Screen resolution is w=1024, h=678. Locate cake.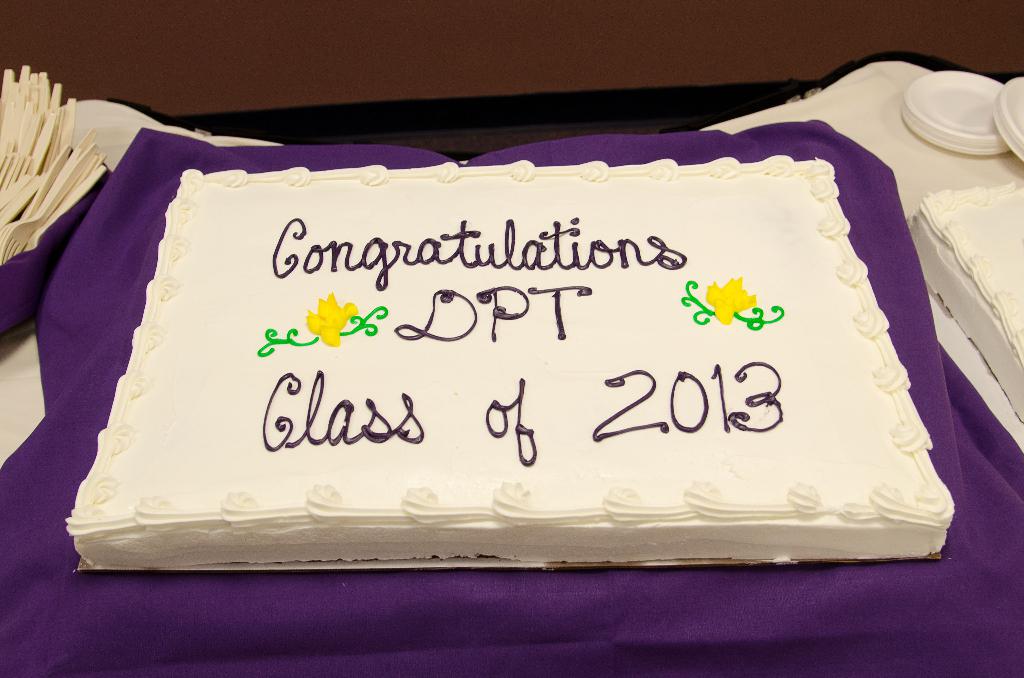
[65, 152, 955, 572].
